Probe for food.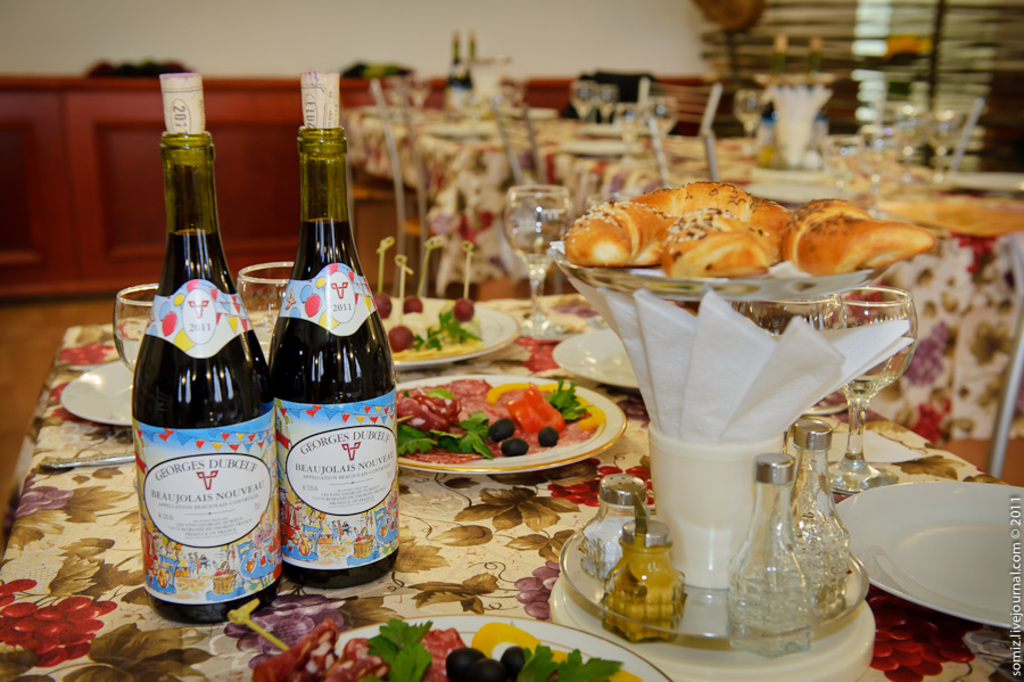
Probe result: <box>253,619,639,681</box>.
